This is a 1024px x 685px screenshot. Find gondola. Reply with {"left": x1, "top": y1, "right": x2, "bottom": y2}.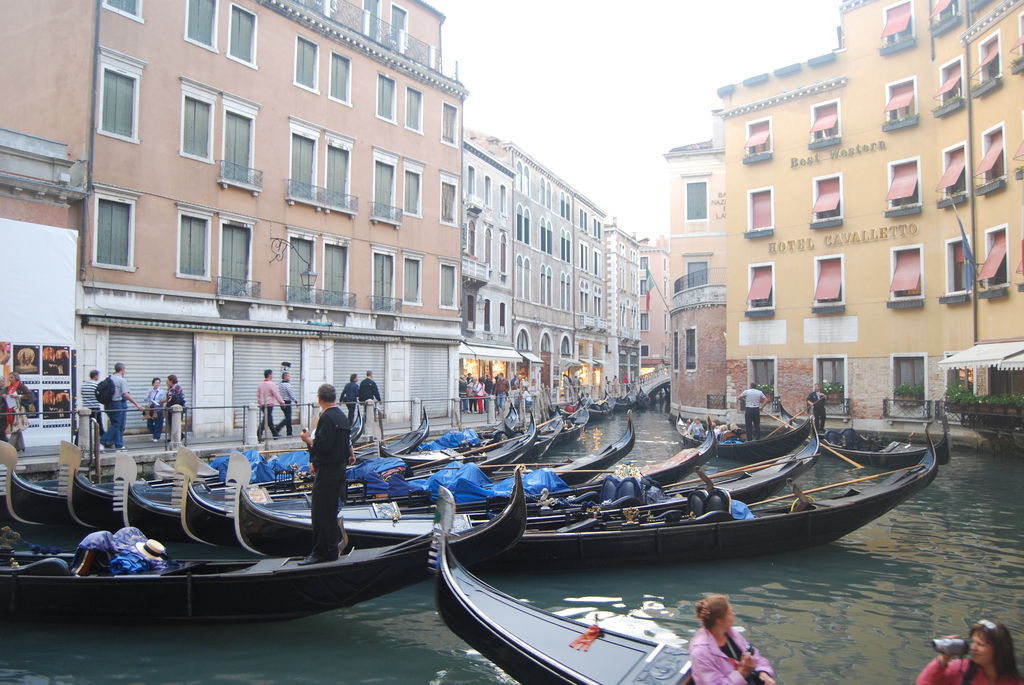
{"left": 675, "top": 402, "right": 810, "bottom": 465}.
